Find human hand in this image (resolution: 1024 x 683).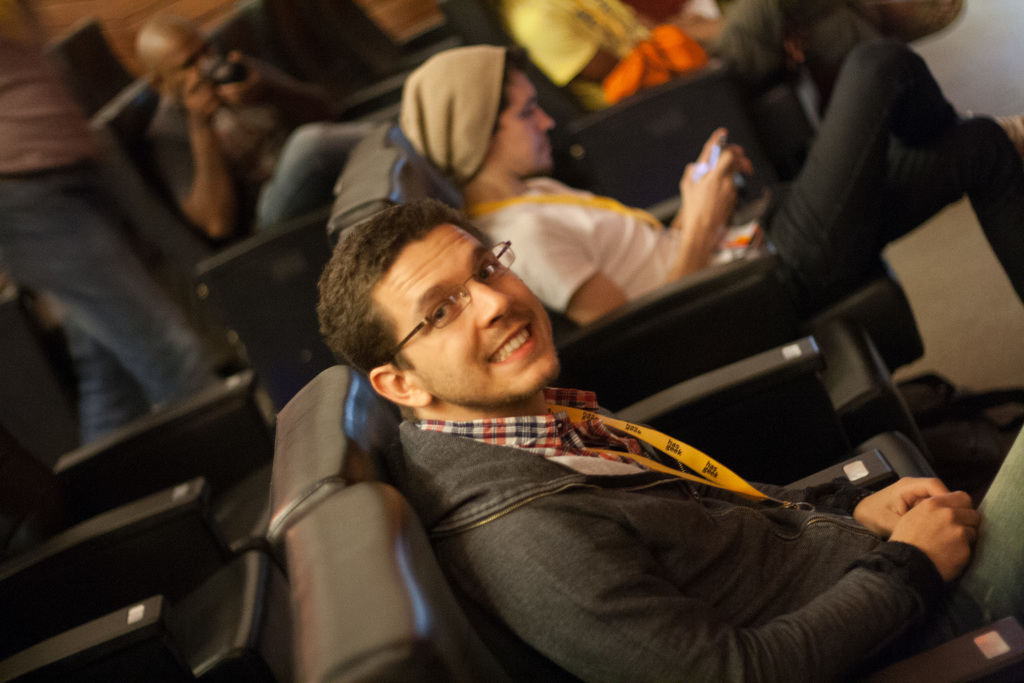
853,474,948,539.
